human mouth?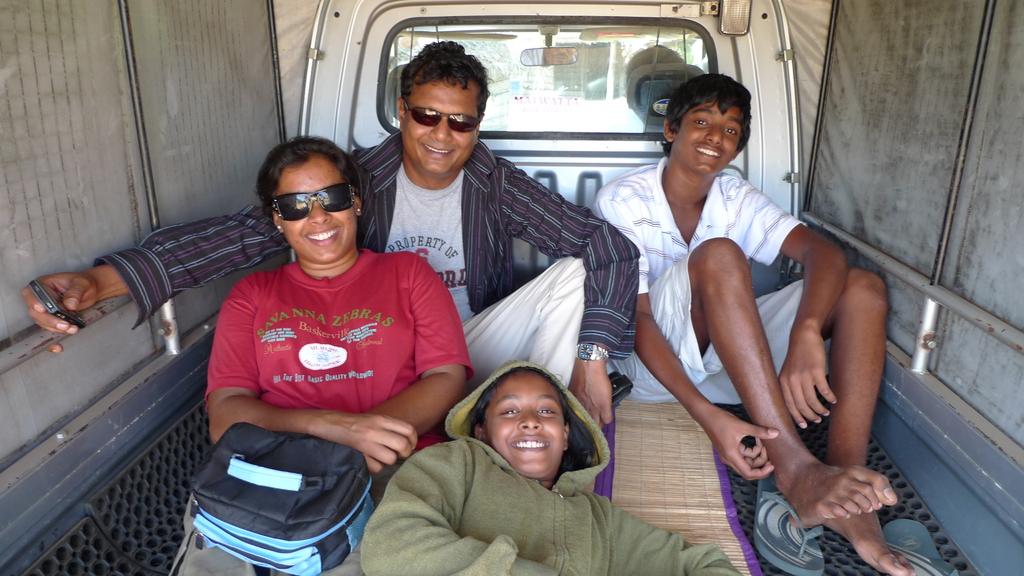
(420,145,454,156)
